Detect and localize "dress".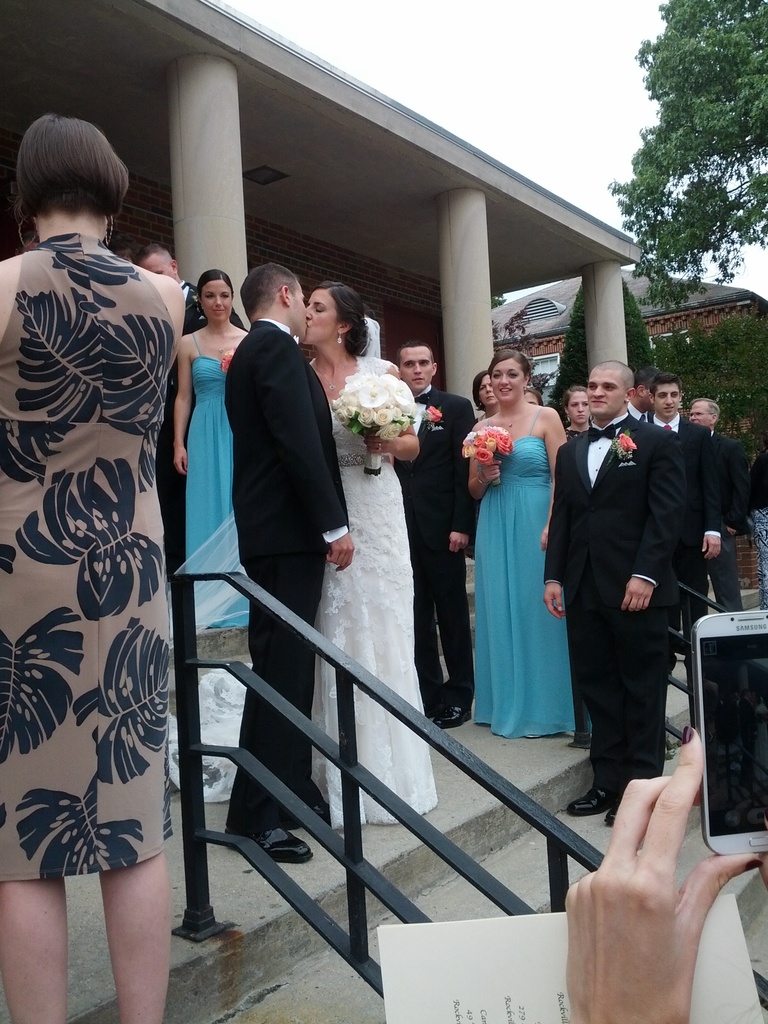
Localized at <box>0,232,177,882</box>.
